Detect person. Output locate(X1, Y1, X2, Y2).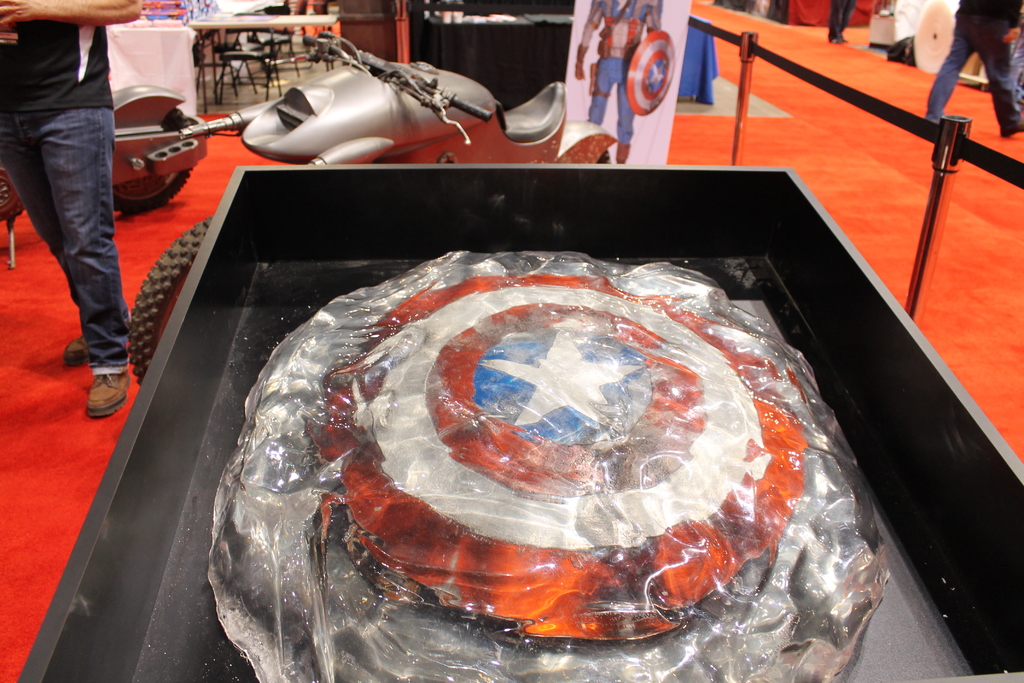
locate(924, 0, 1023, 142).
